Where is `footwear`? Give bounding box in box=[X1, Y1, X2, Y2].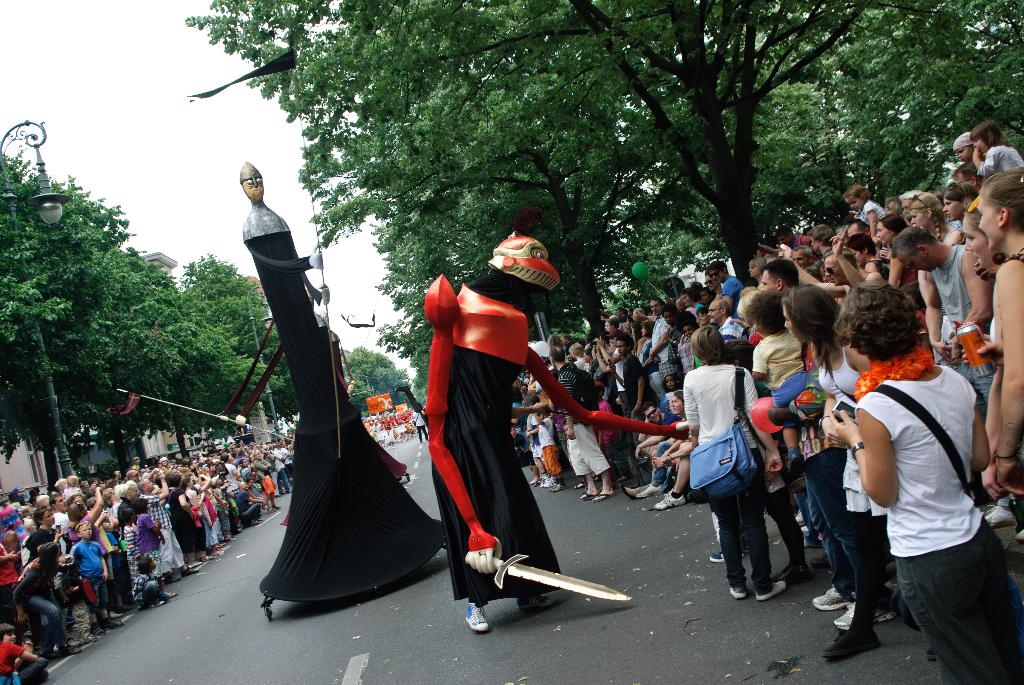
box=[573, 480, 586, 490].
